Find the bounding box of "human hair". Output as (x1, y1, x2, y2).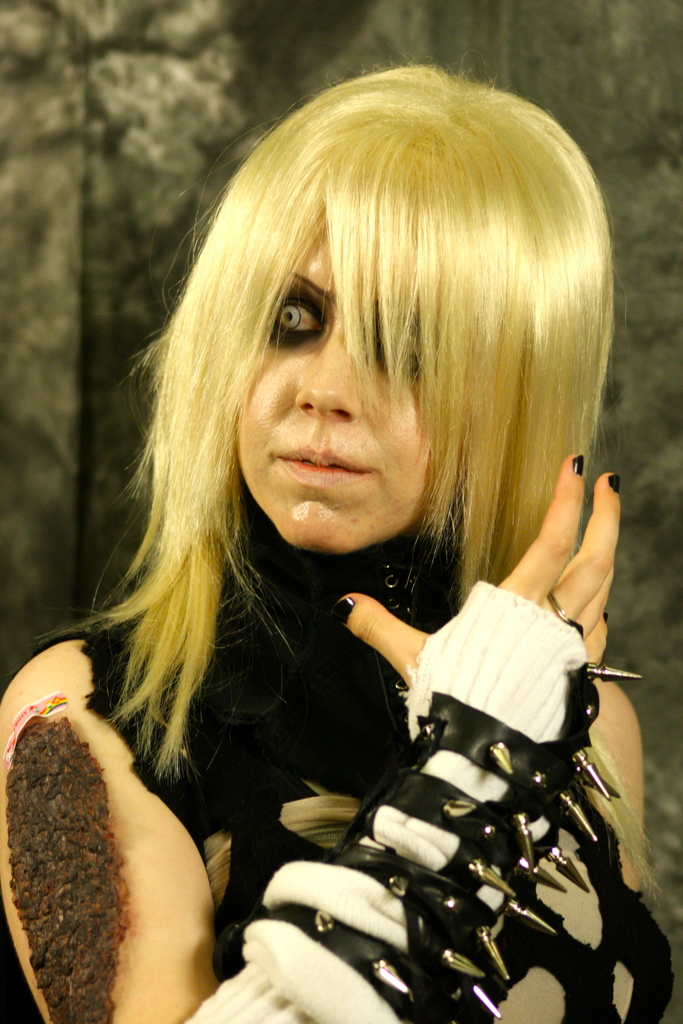
(66, 47, 605, 842).
